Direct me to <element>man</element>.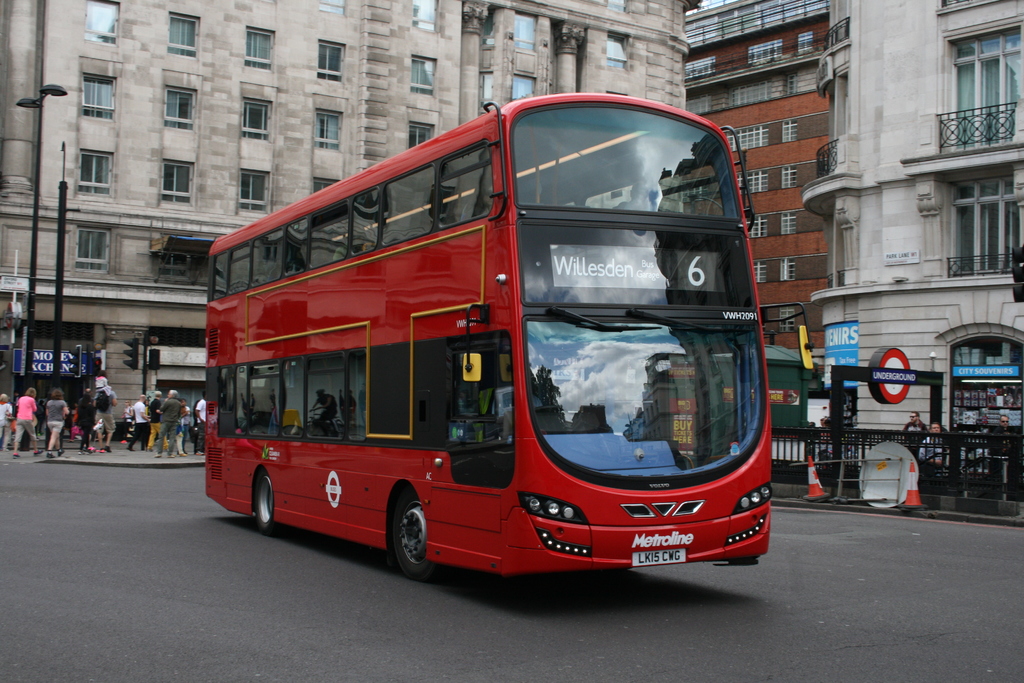
Direction: x1=92 y1=381 x2=116 y2=456.
